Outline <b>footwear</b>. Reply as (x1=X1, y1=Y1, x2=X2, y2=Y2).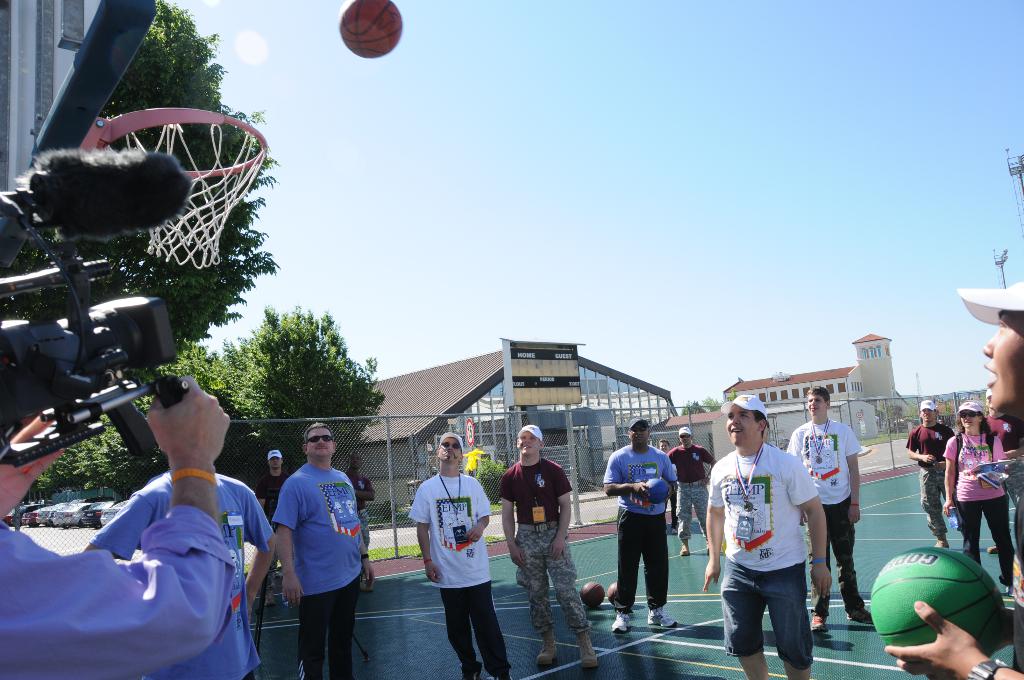
(x1=646, y1=607, x2=676, y2=626).
